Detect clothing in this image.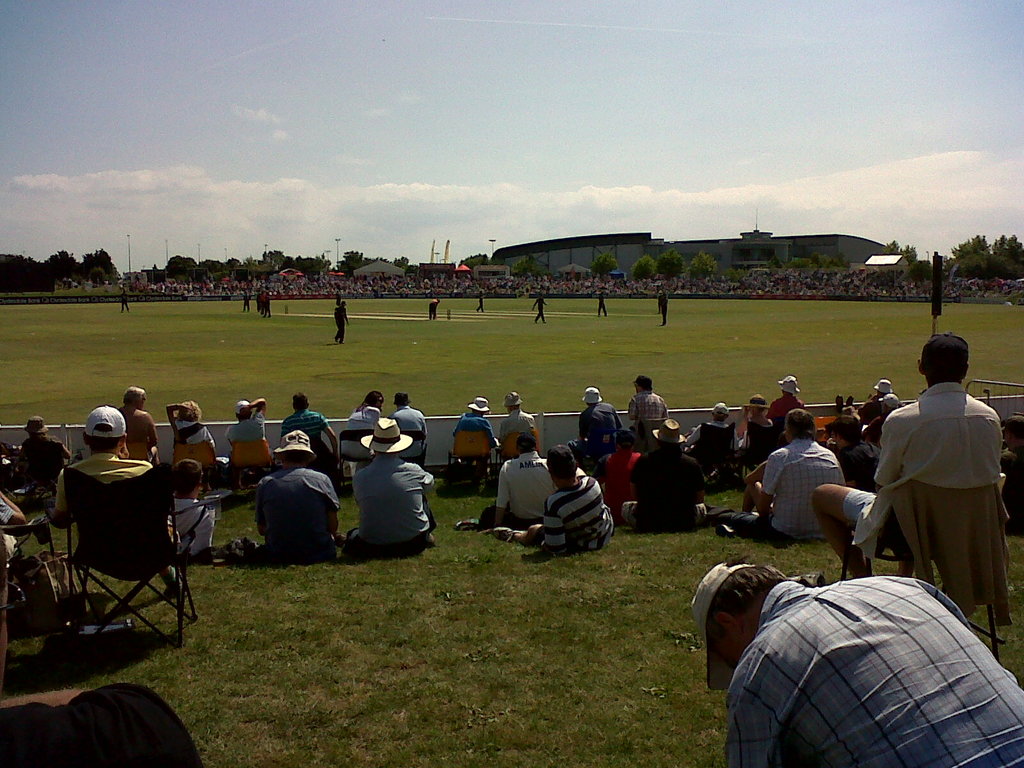
Detection: rect(52, 447, 177, 531).
